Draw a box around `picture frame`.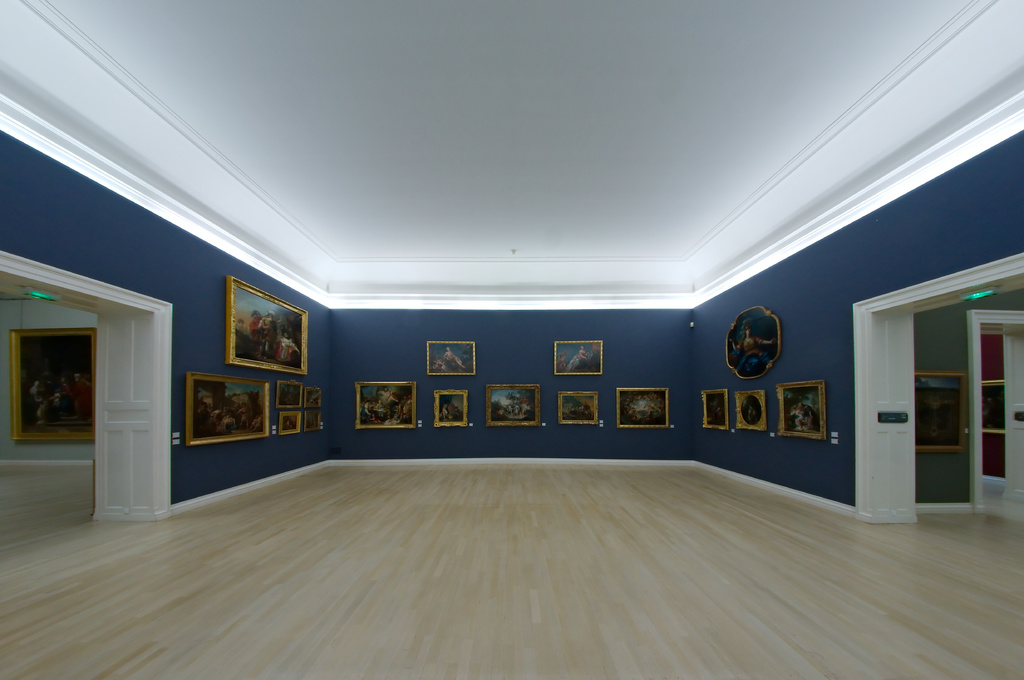
bbox=(428, 340, 476, 375).
